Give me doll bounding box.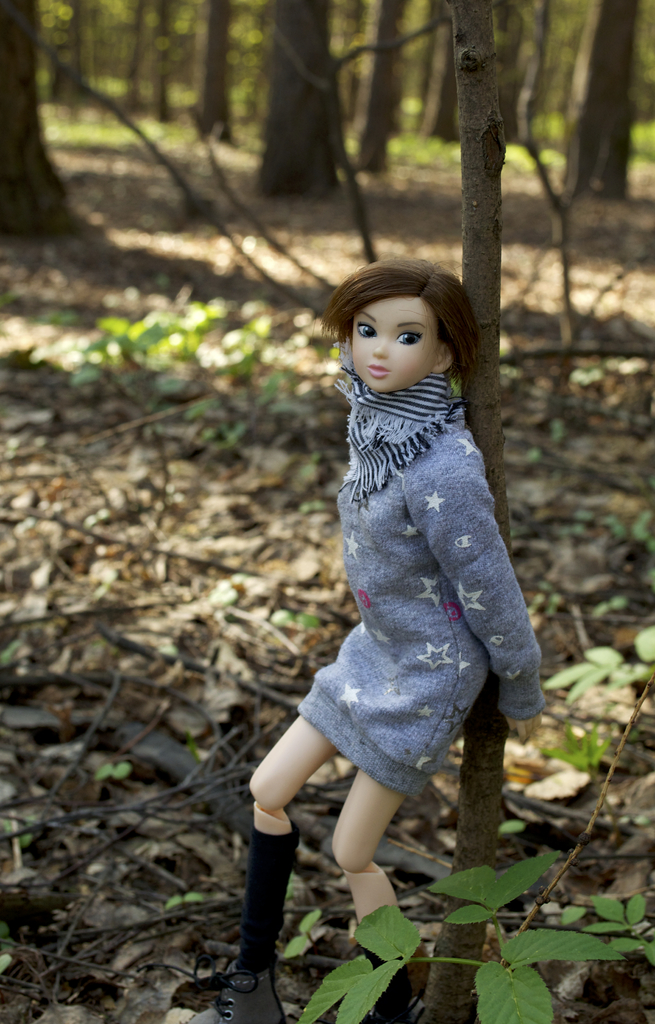
box=[242, 256, 535, 968].
